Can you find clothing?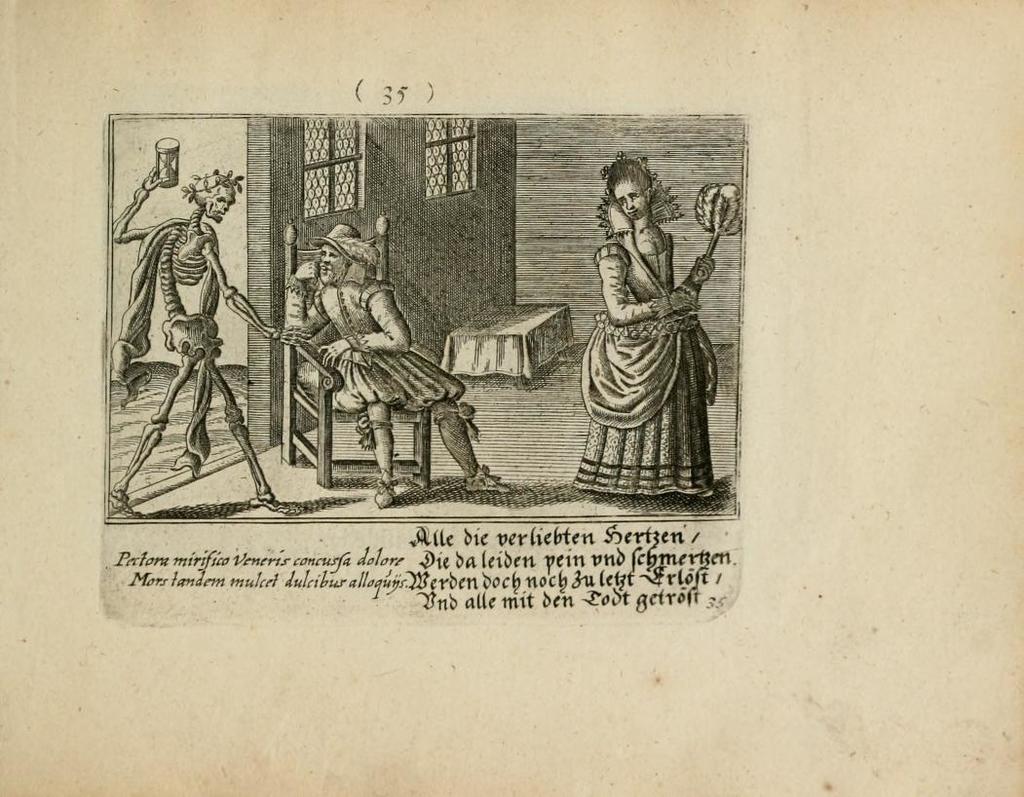
Yes, bounding box: [570,186,723,490].
